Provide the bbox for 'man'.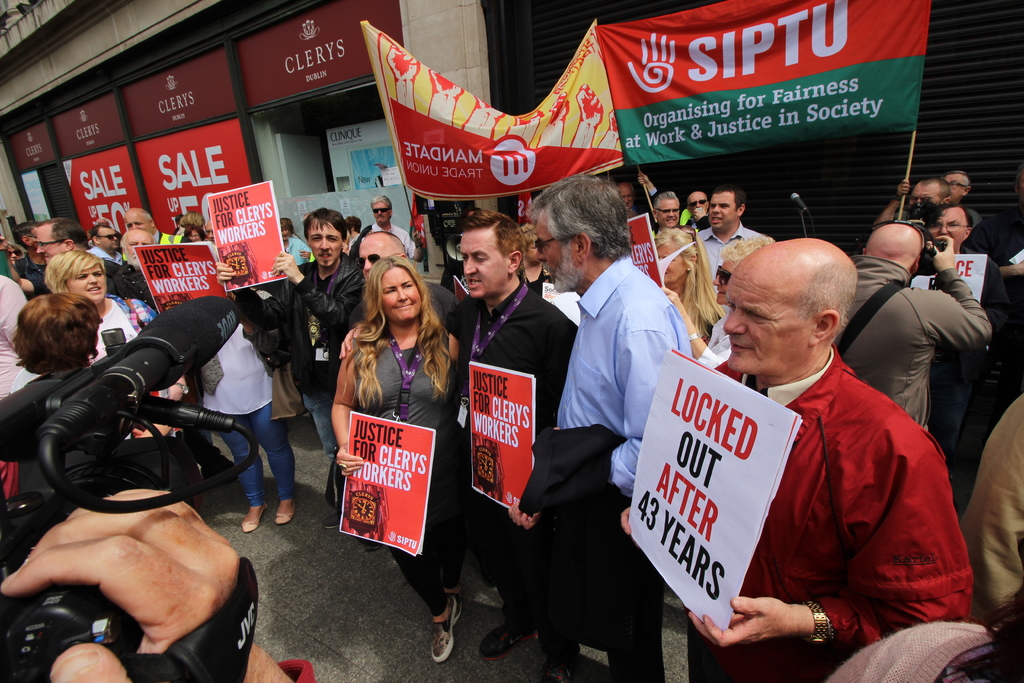
276/204/371/509.
